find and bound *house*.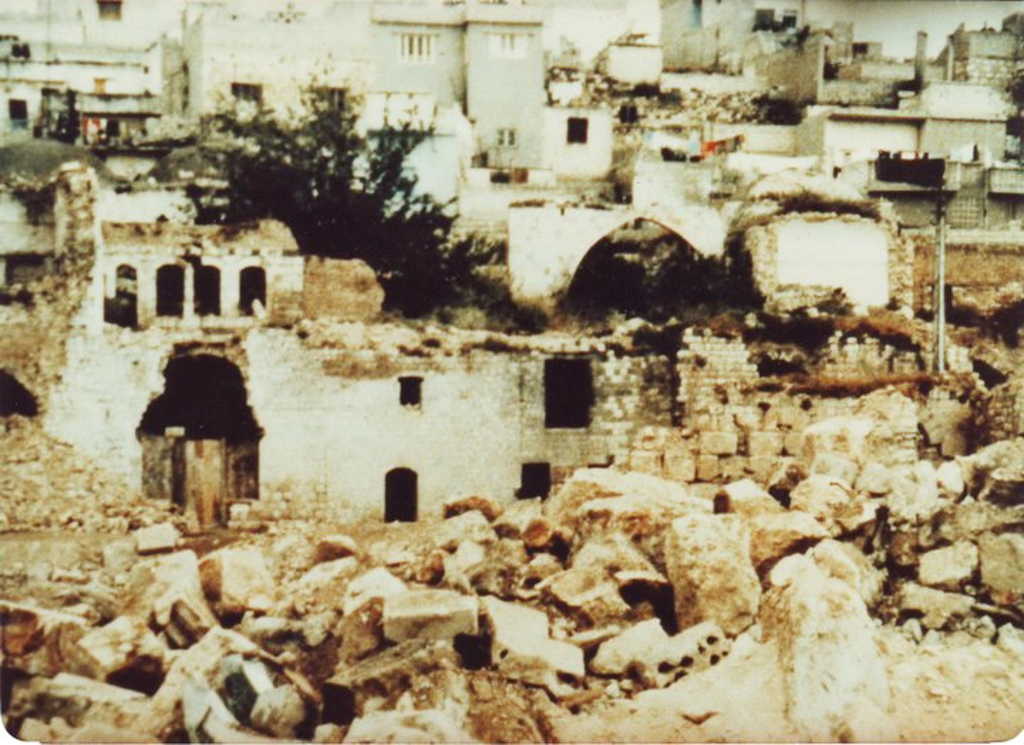
Bound: (left=0, top=0, right=192, bottom=152).
